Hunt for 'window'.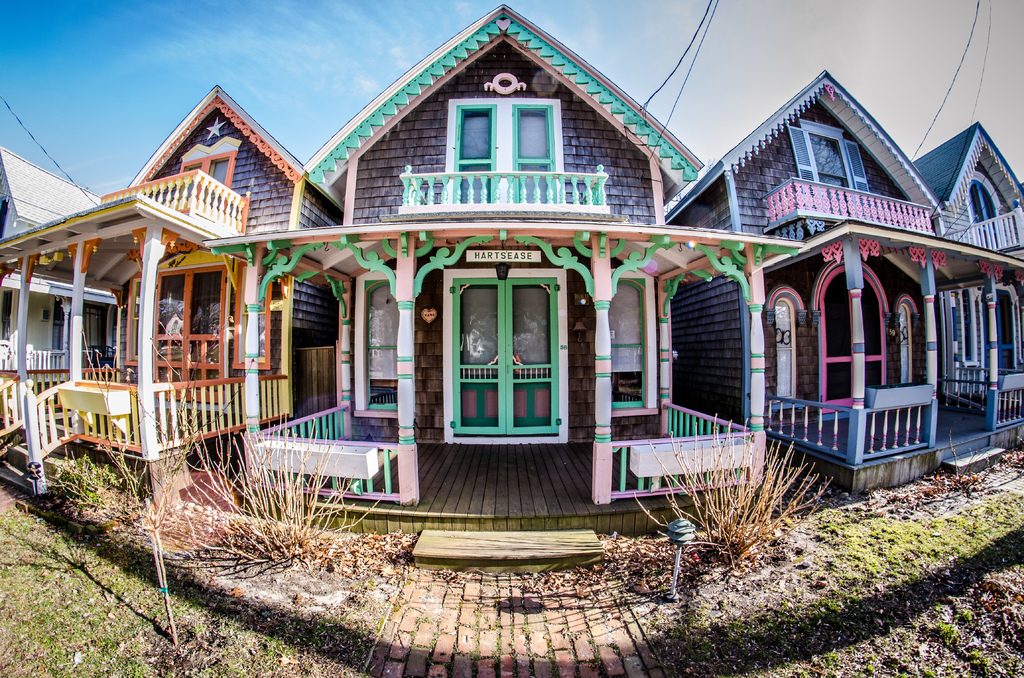
Hunted down at 181, 151, 234, 186.
